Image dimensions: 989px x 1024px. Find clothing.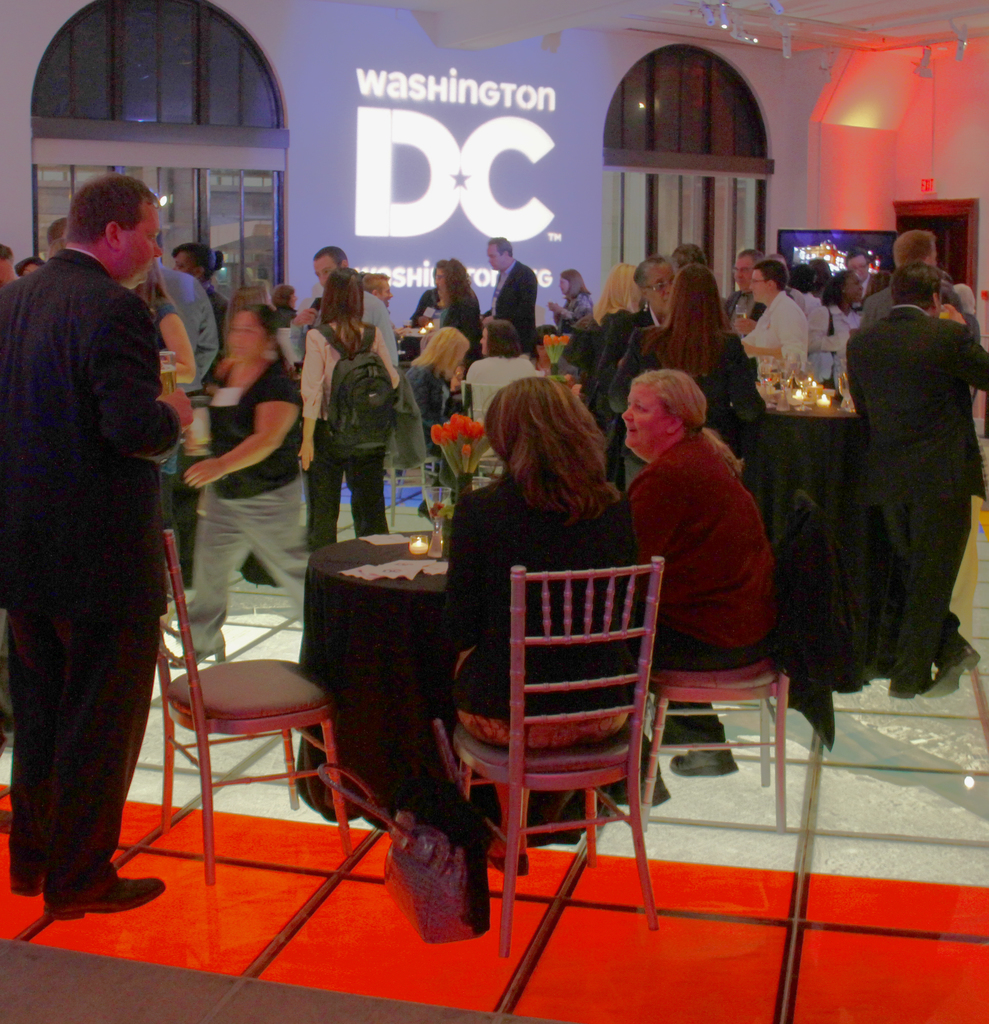
detection(638, 697, 727, 761).
